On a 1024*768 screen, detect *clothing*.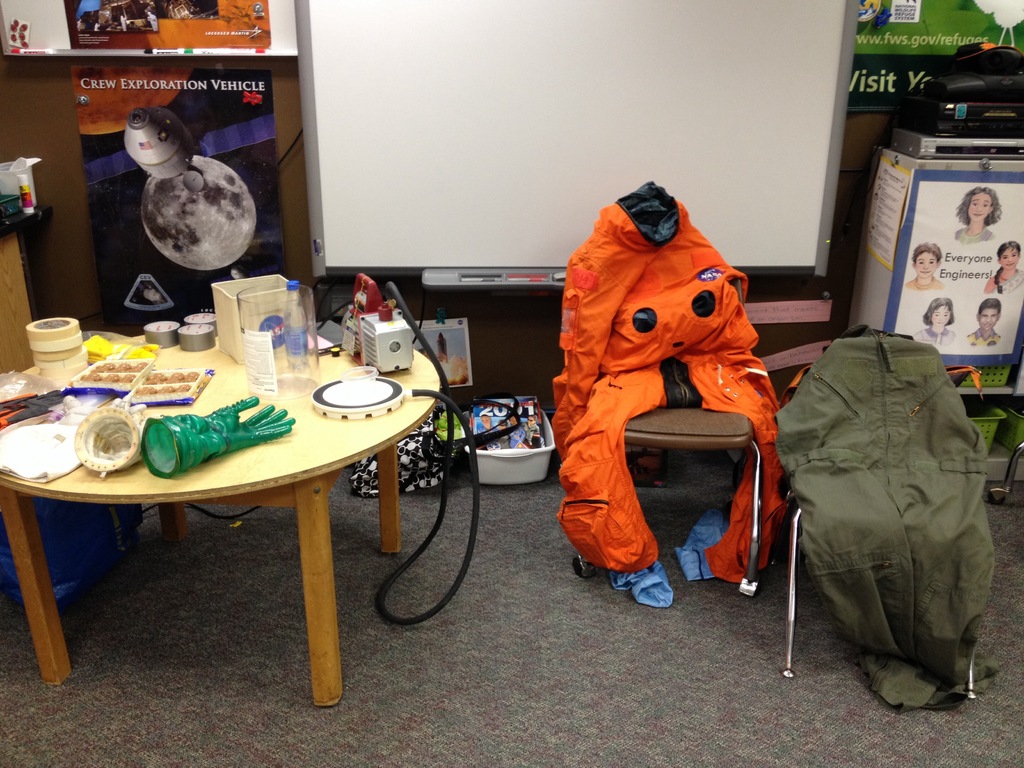
x1=496 y1=432 x2=508 y2=449.
